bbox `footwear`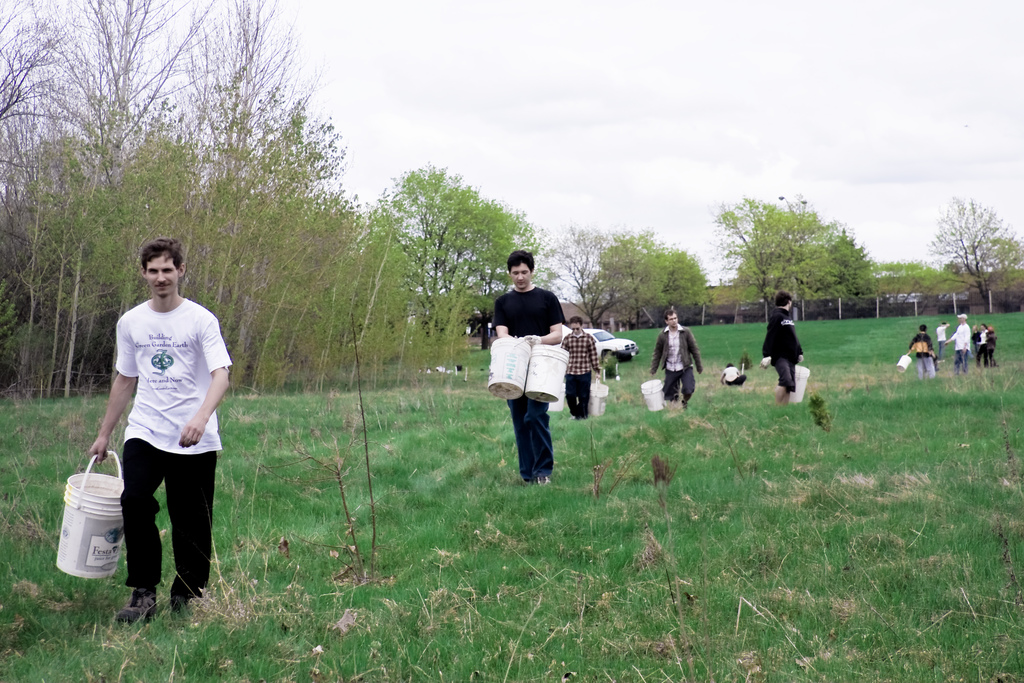
detection(531, 477, 547, 489)
